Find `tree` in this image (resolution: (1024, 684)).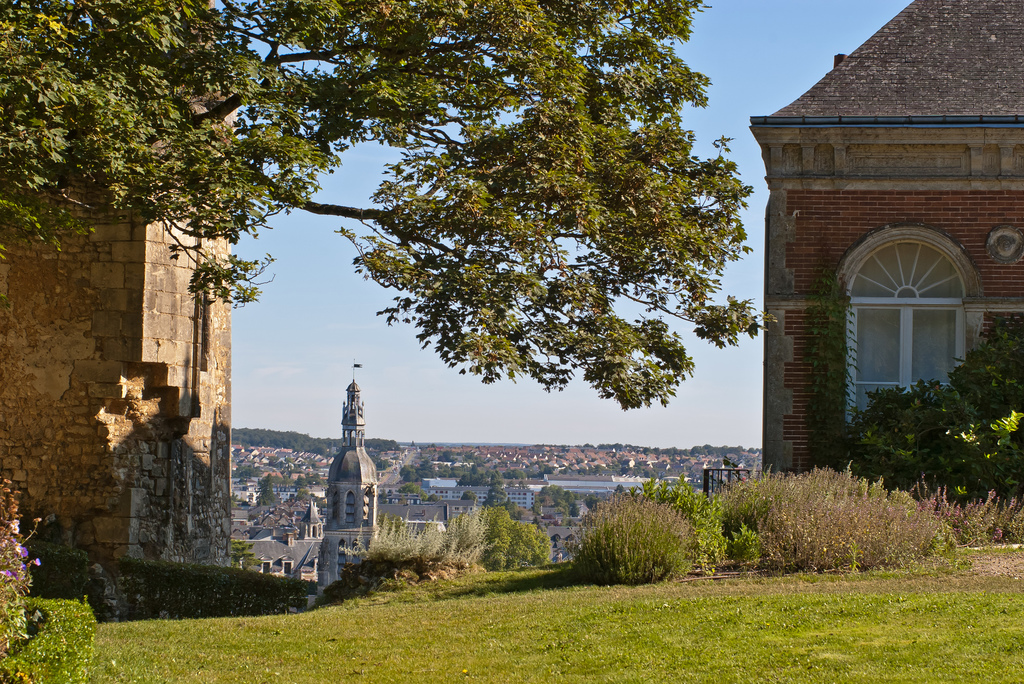
[x1=400, y1=485, x2=426, y2=503].
